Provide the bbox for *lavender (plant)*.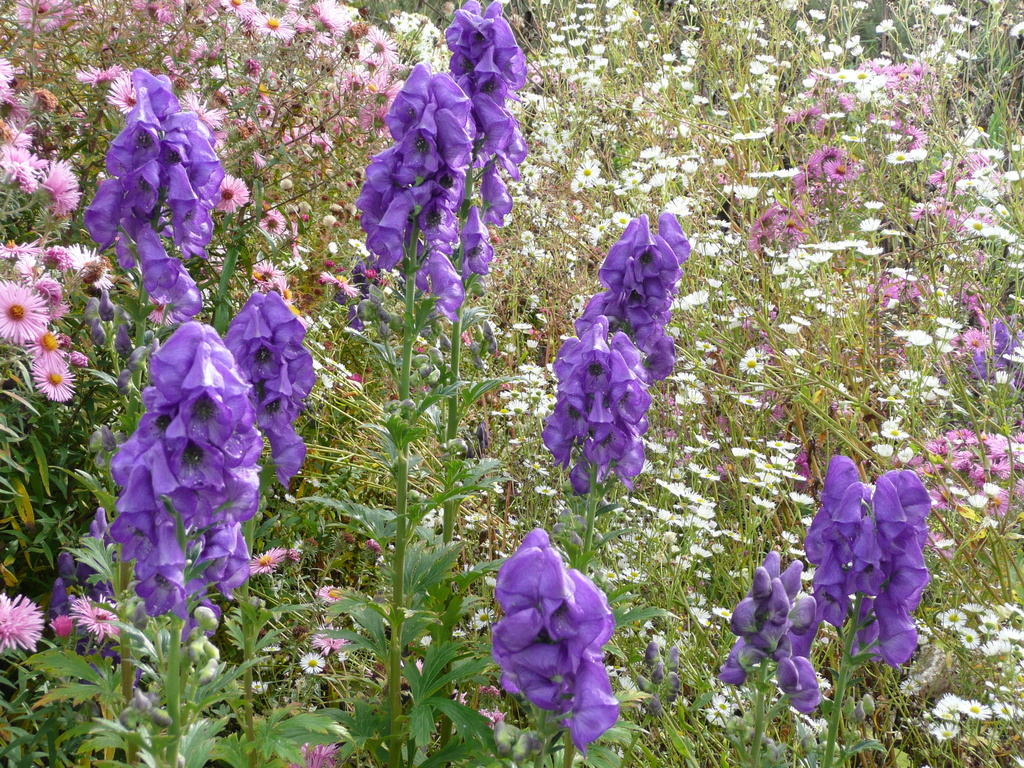
BBox(207, 278, 317, 767).
